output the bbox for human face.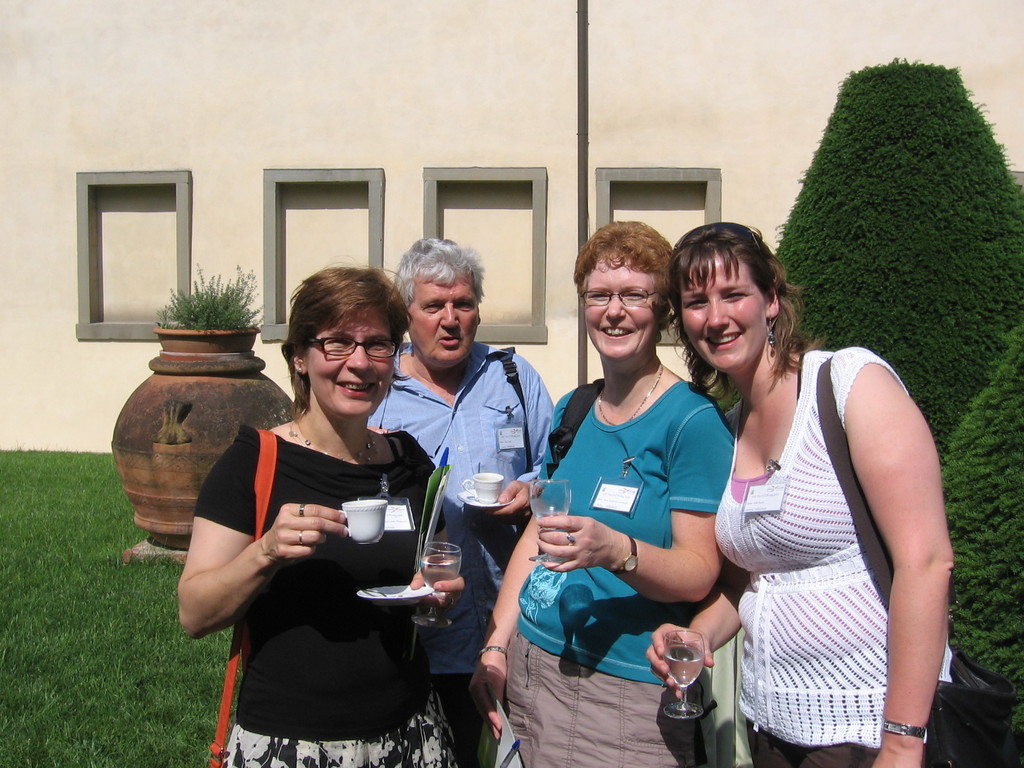
410,269,480,362.
